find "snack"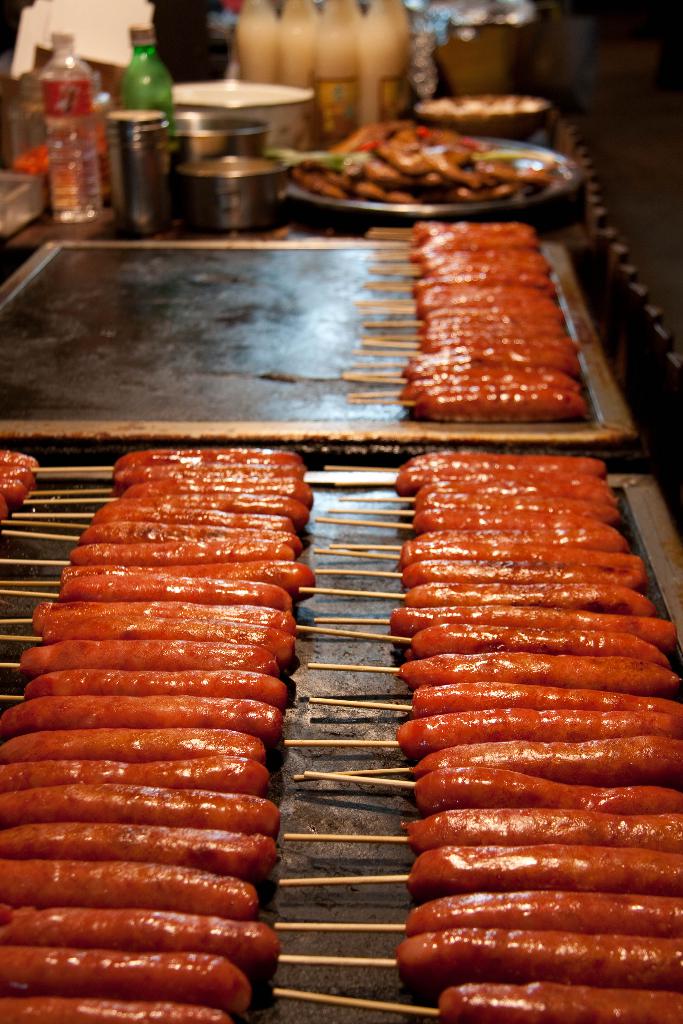
locate(270, 121, 573, 204)
